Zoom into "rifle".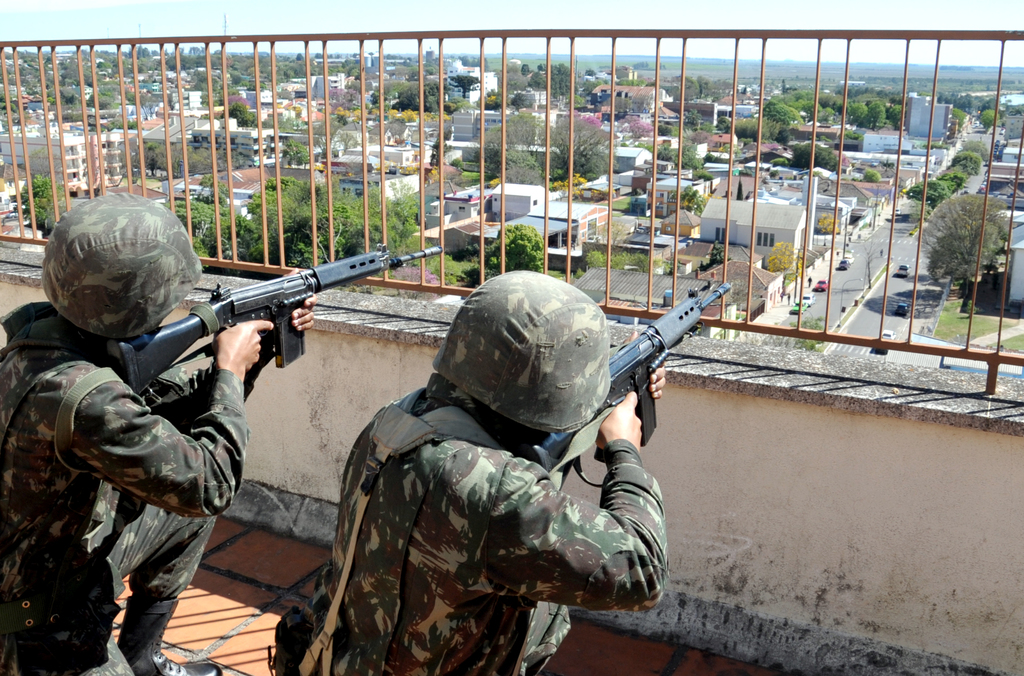
Zoom target: bbox=[522, 283, 732, 473].
